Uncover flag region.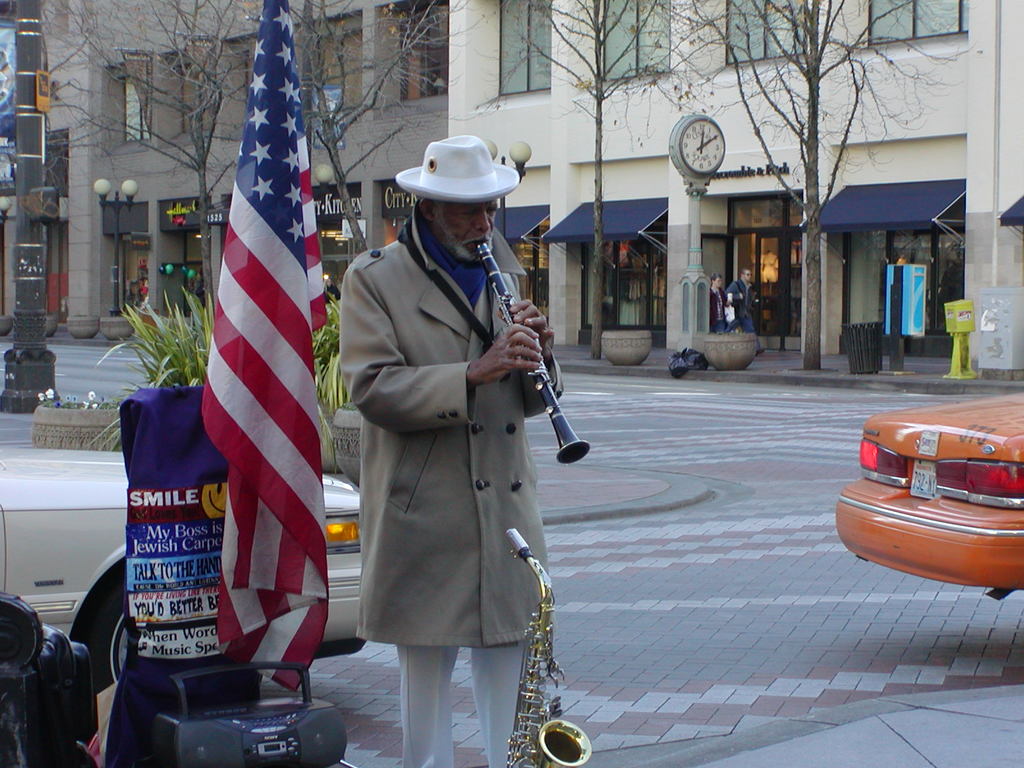
Uncovered: (183,43,327,742).
